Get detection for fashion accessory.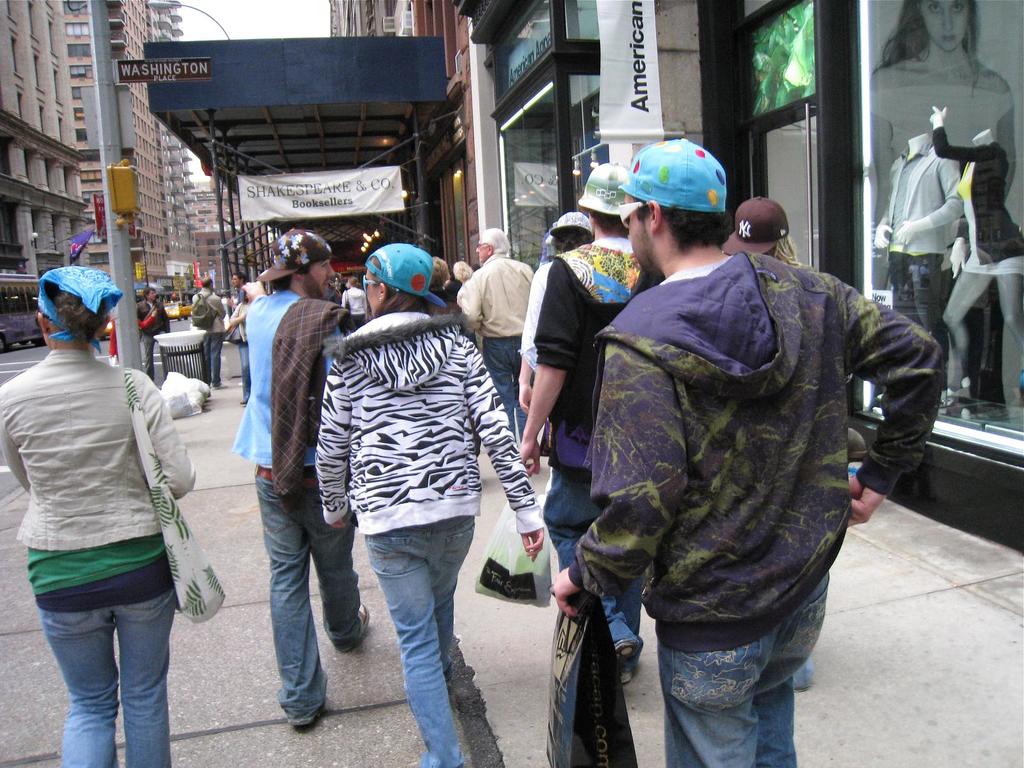
Detection: 547/205/595/241.
